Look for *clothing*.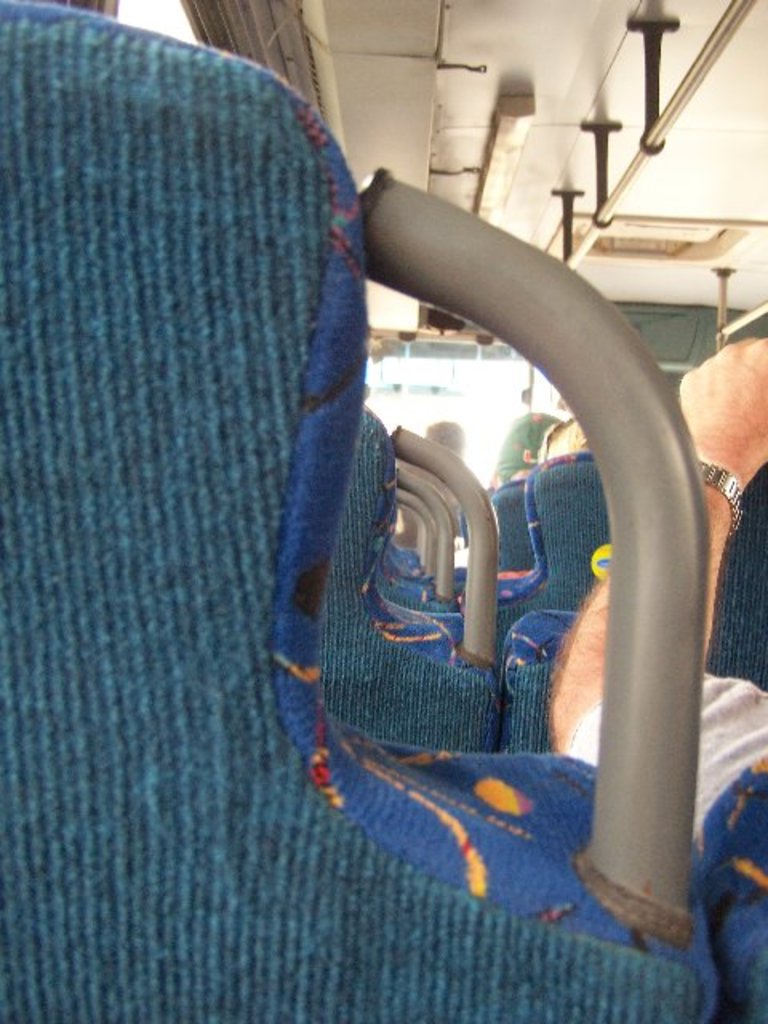
Found: BBox(574, 661, 766, 848).
